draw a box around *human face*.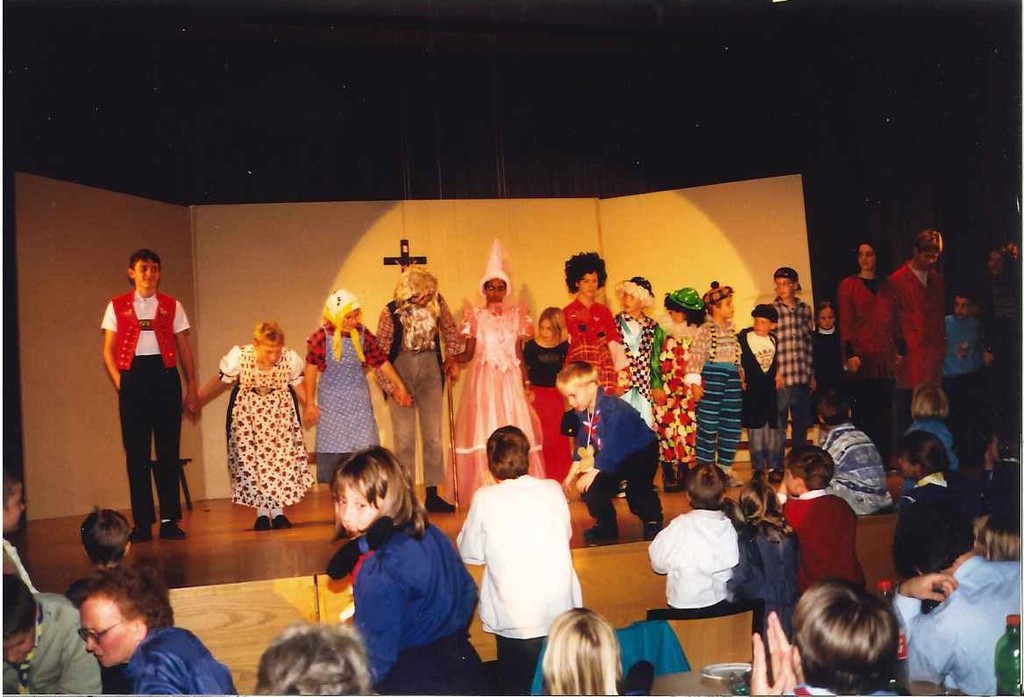
<region>487, 280, 504, 301</region>.
